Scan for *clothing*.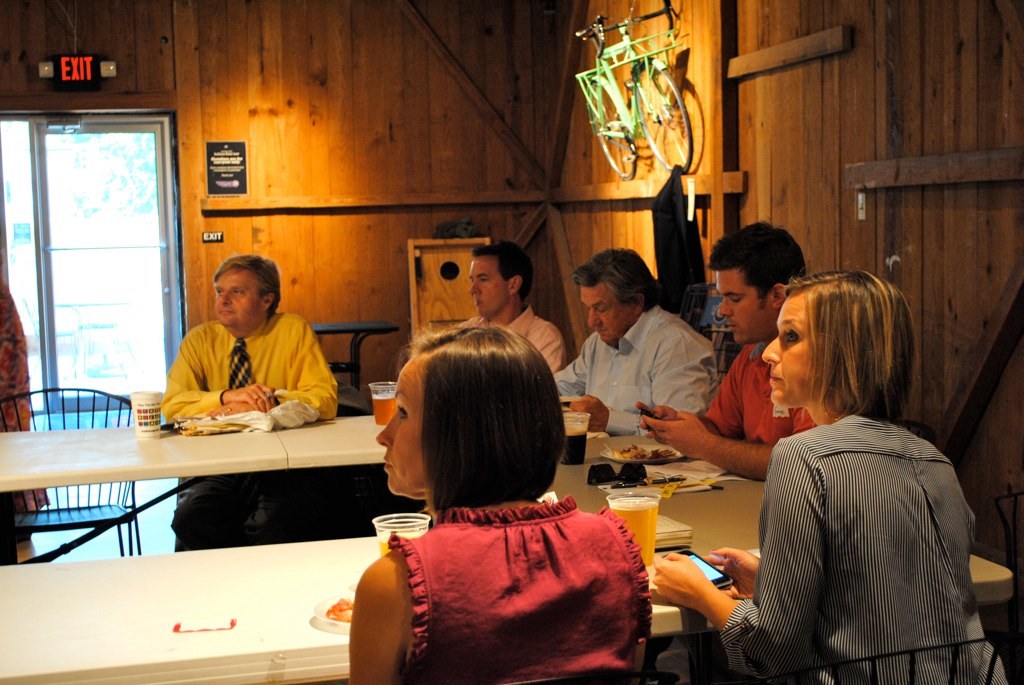
Scan result: locate(0, 279, 49, 549).
